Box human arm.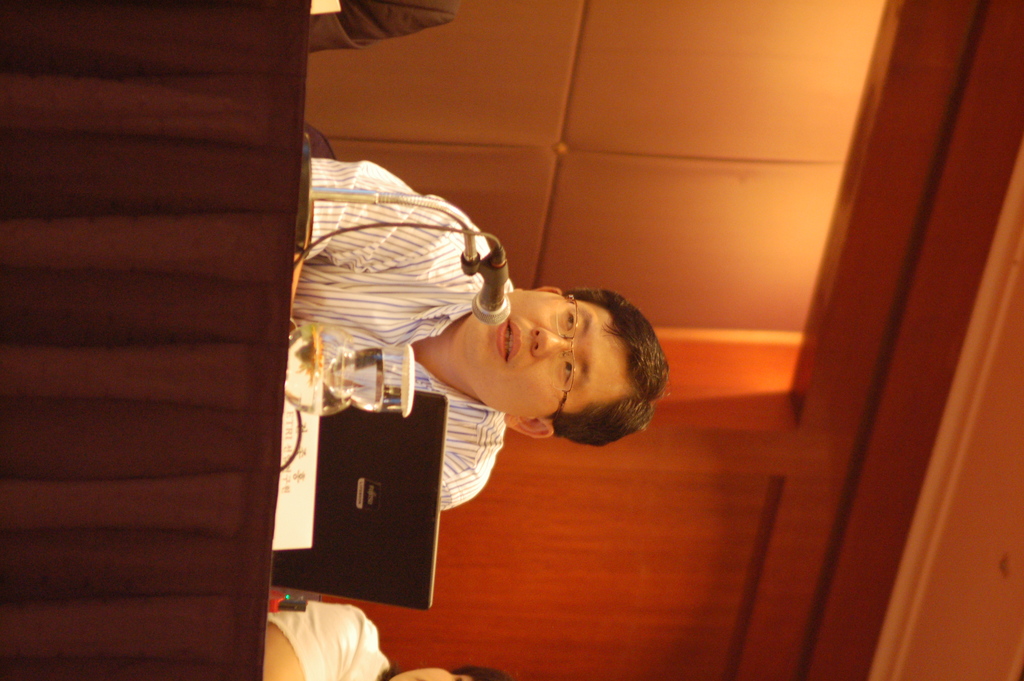
x1=255 y1=603 x2=362 y2=680.
